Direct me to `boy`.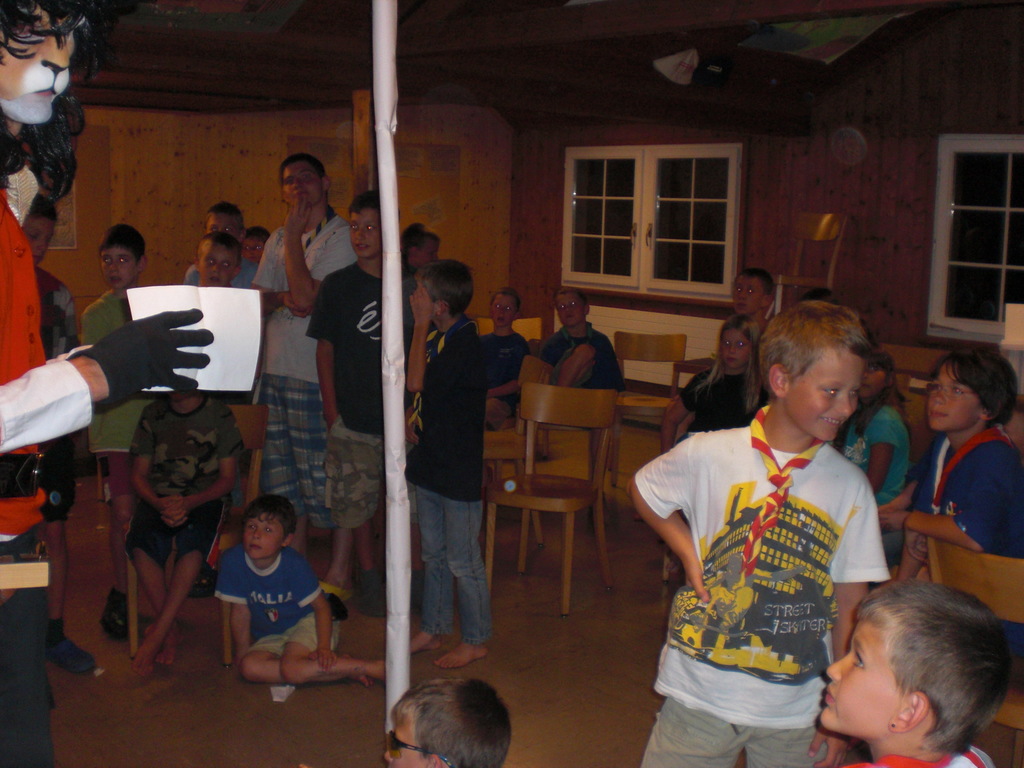
Direction: region(301, 191, 408, 615).
